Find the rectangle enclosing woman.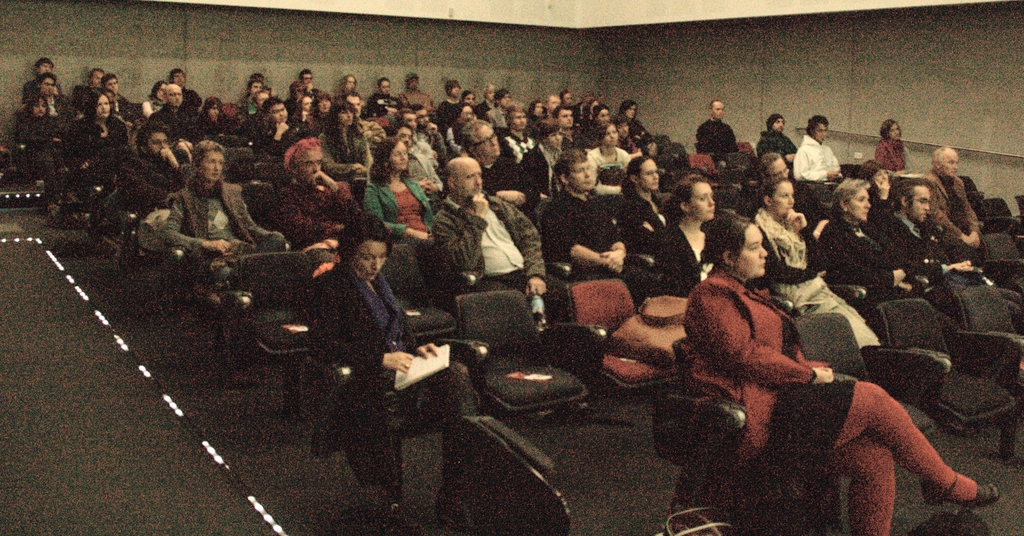
crop(588, 120, 631, 190).
